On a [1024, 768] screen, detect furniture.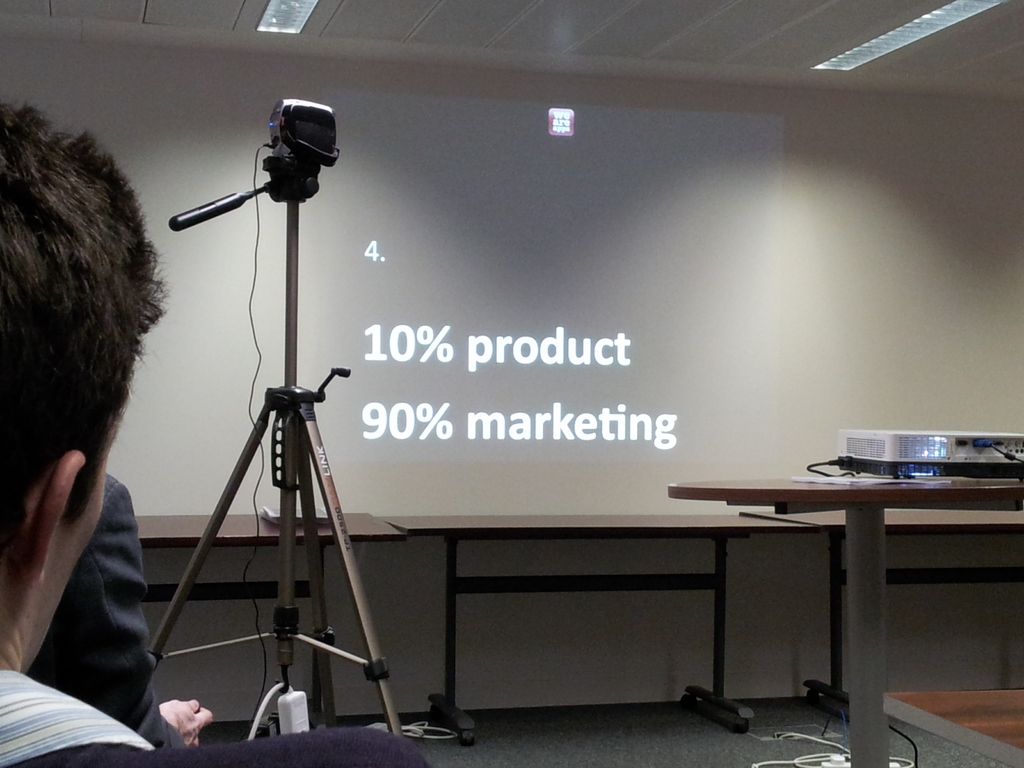
Rect(133, 511, 403, 725).
